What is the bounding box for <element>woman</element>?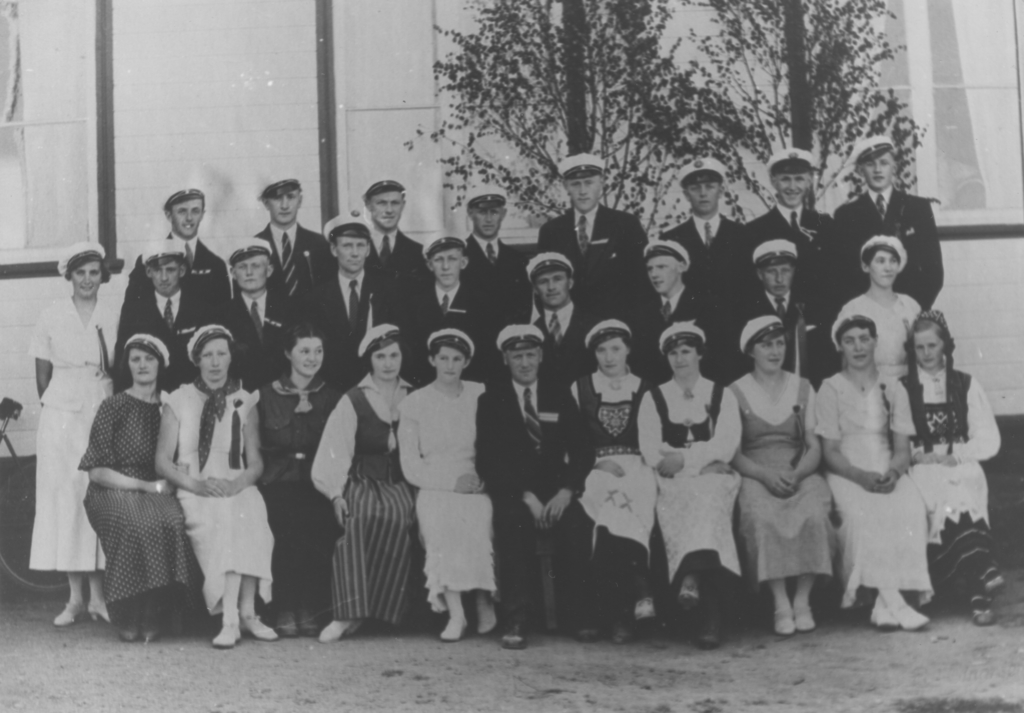
locate(28, 243, 123, 628).
